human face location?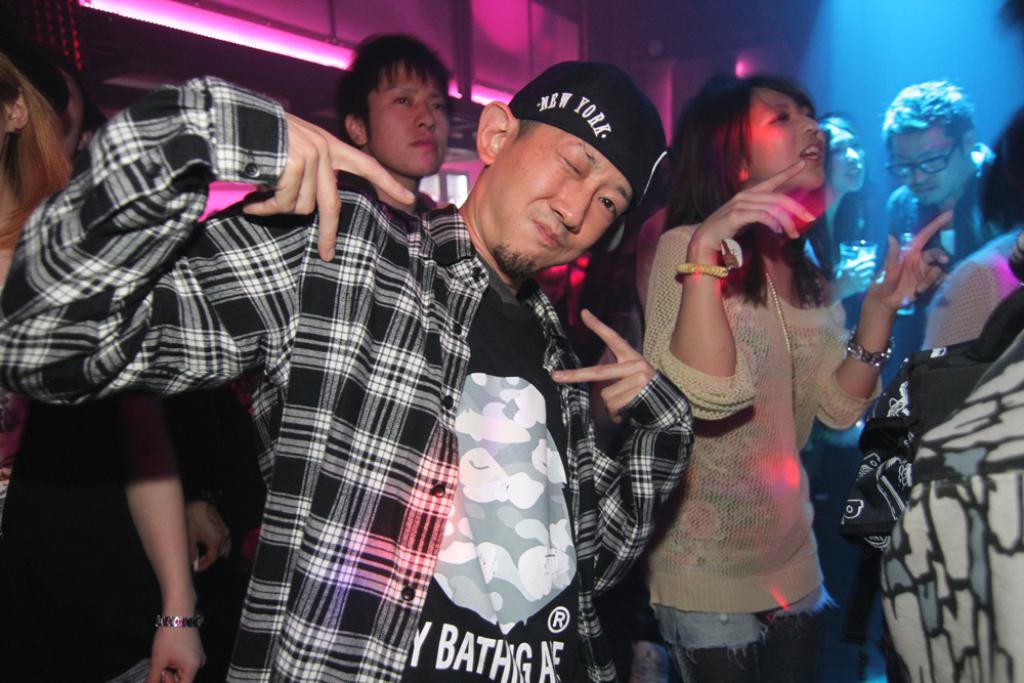
l=742, t=85, r=826, b=193
